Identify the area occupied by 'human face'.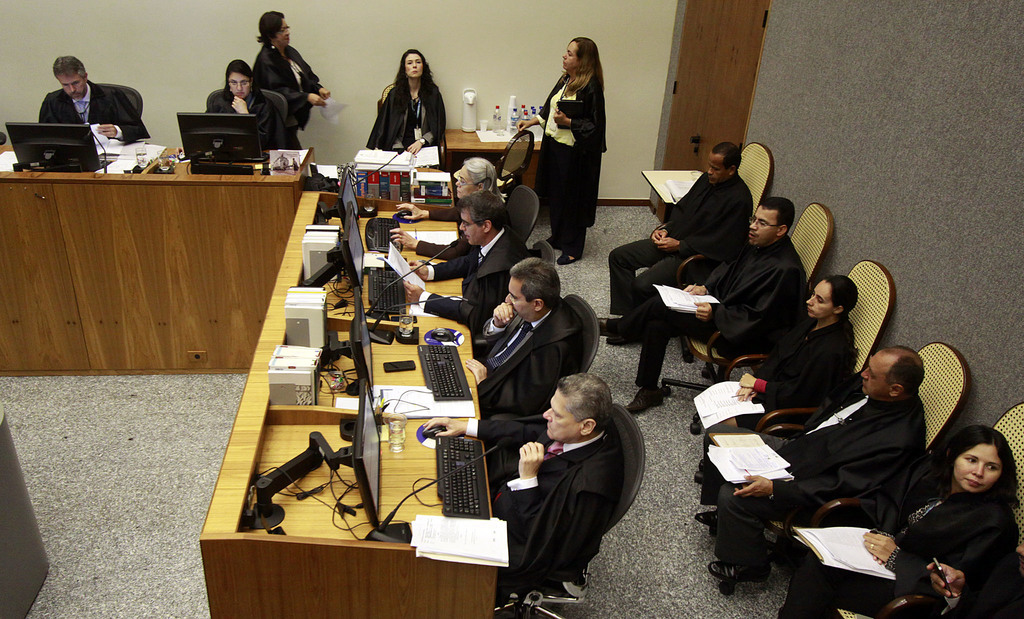
Area: l=543, t=392, r=577, b=440.
